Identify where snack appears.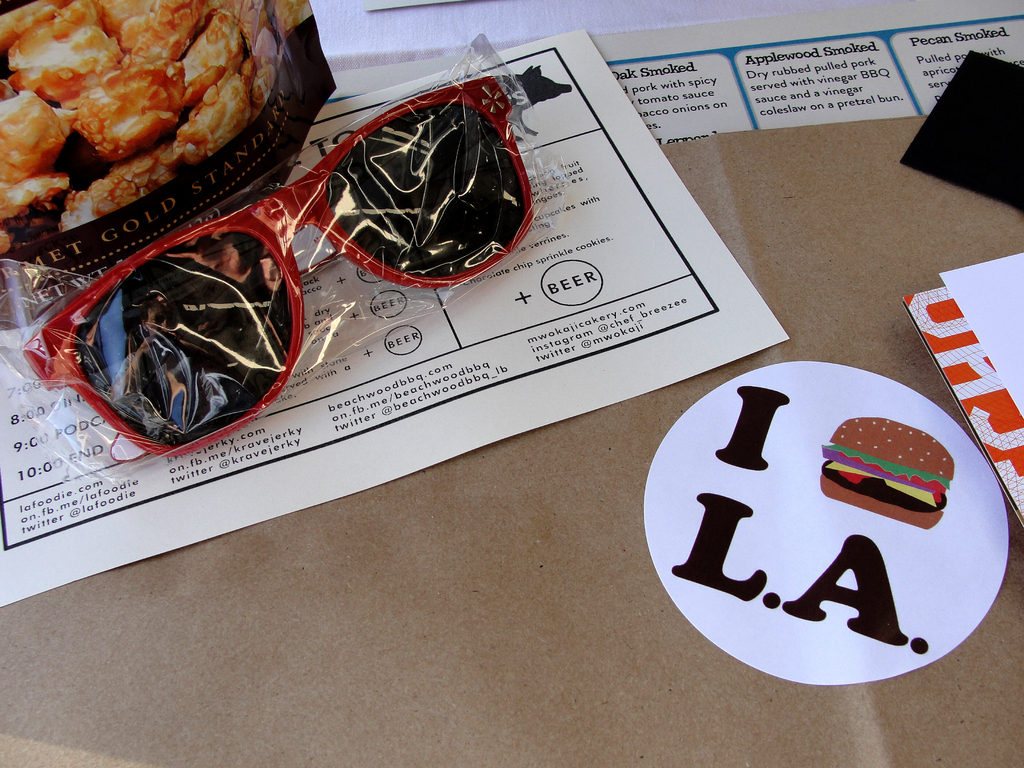
Appears at pyautogui.locateOnScreen(0, 5, 274, 229).
